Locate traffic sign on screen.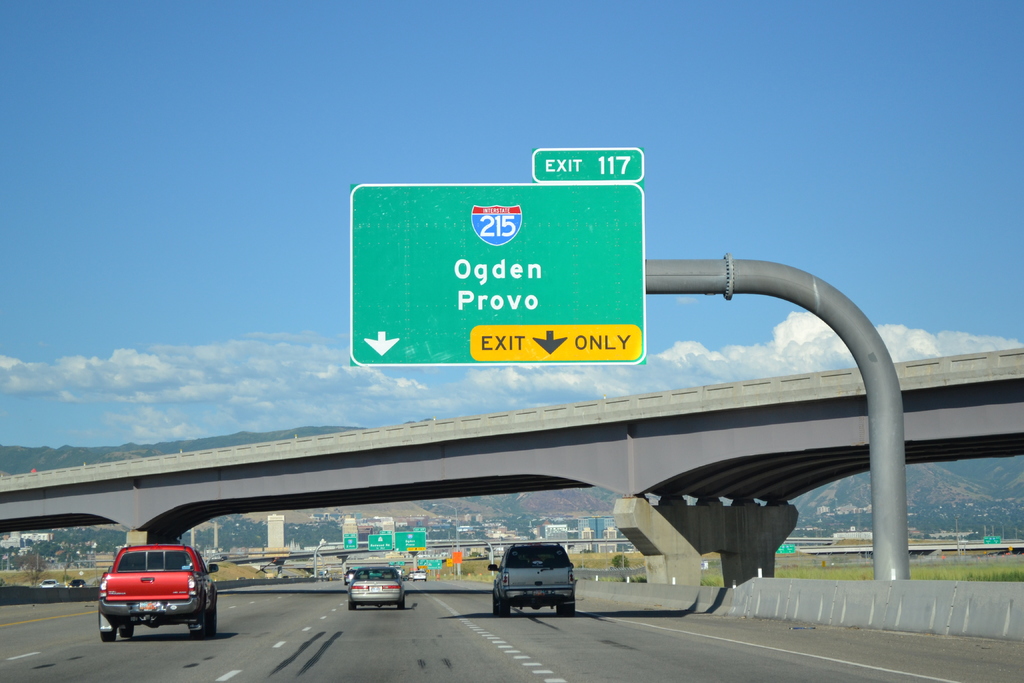
On screen at 342,531,360,551.
